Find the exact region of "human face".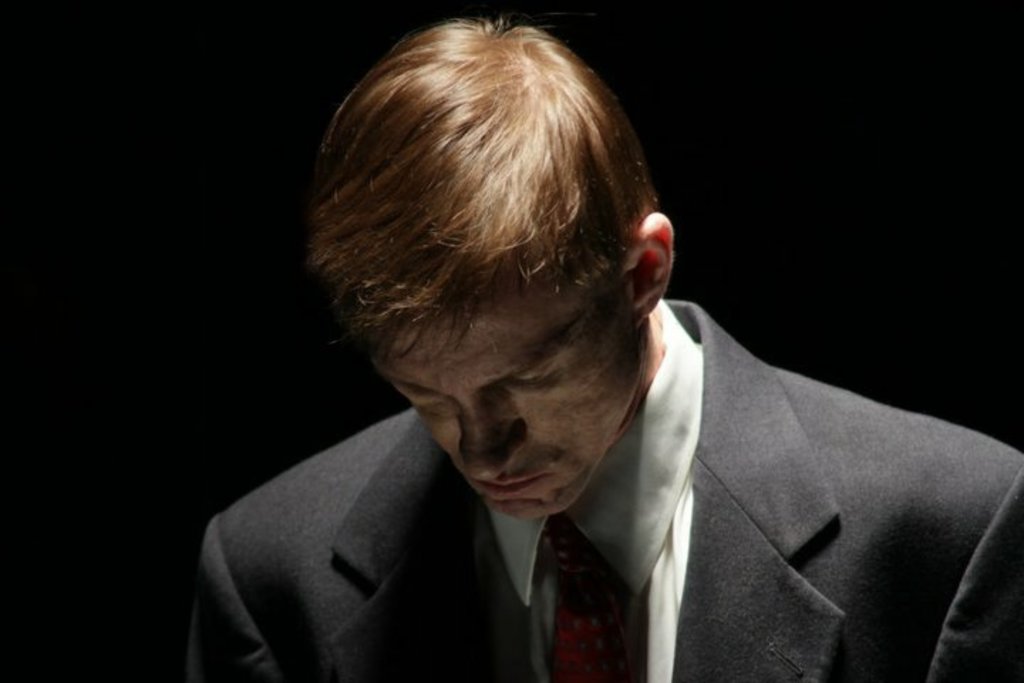
Exact region: region(370, 283, 649, 509).
